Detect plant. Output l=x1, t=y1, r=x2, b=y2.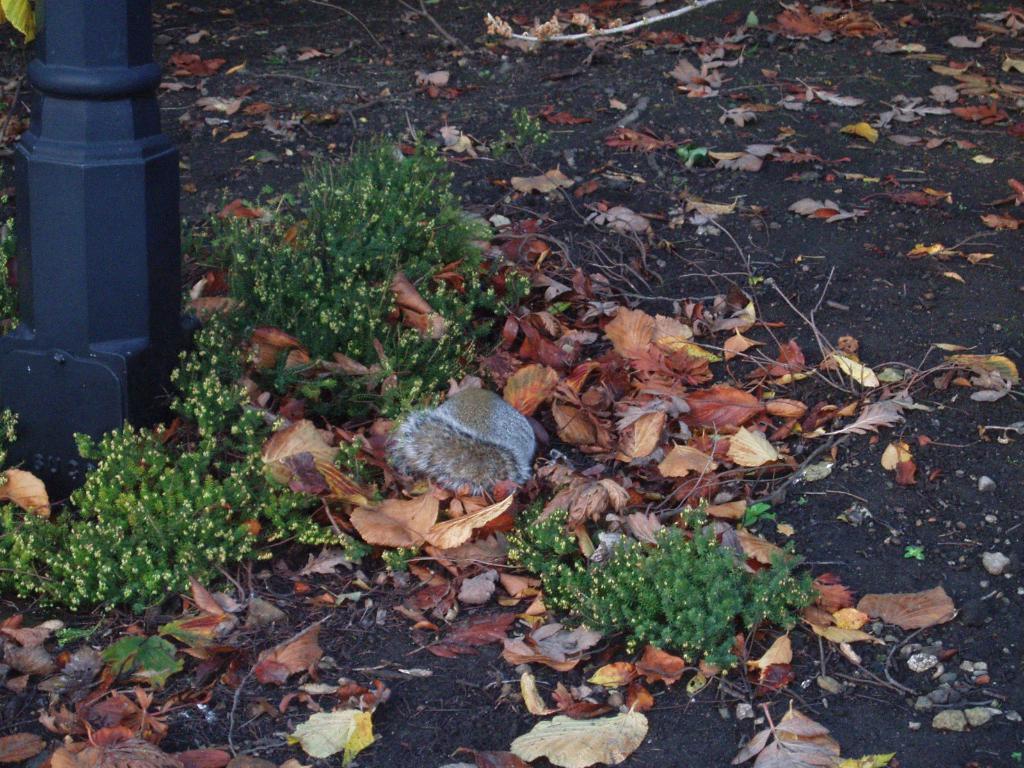
l=749, t=492, r=774, b=531.
